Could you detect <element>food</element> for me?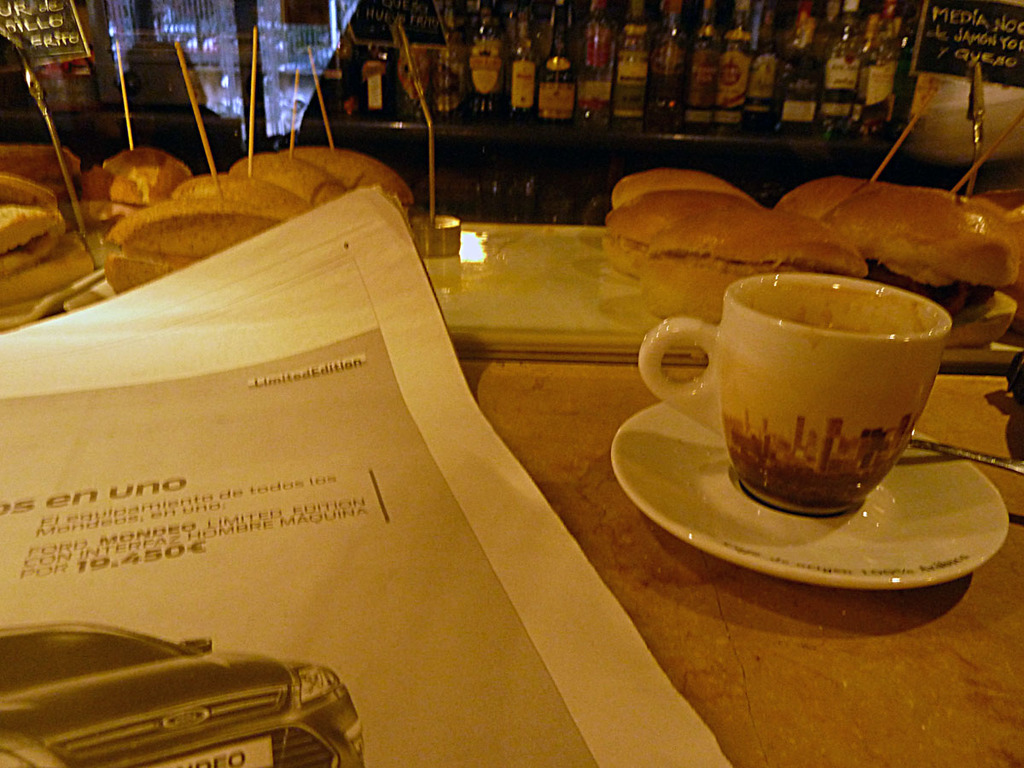
Detection result: Rect(777, 174, 868, 222).
